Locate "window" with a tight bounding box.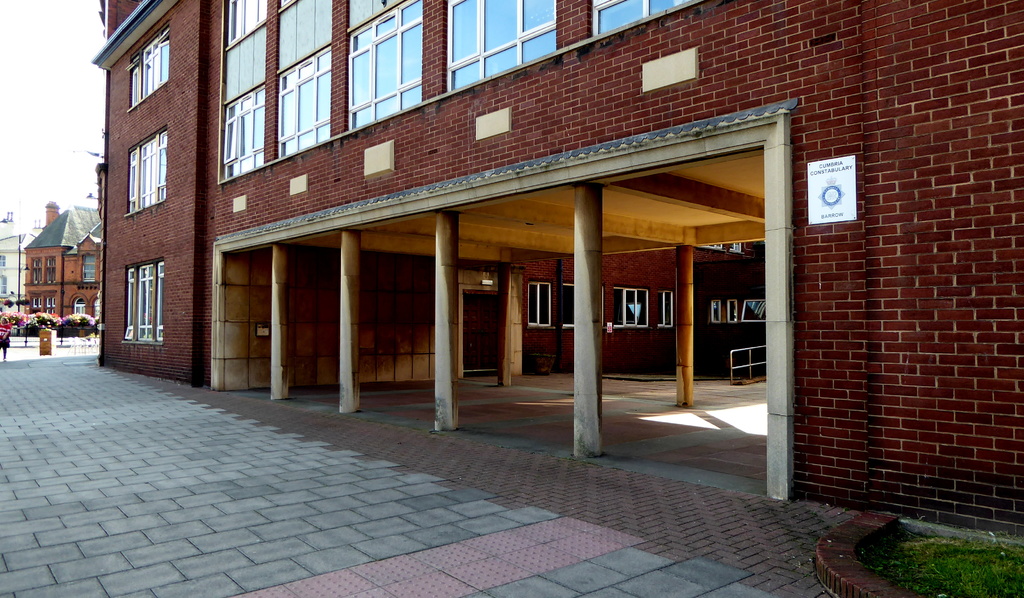
[left=444, top=0, right=561, bottom=94].
